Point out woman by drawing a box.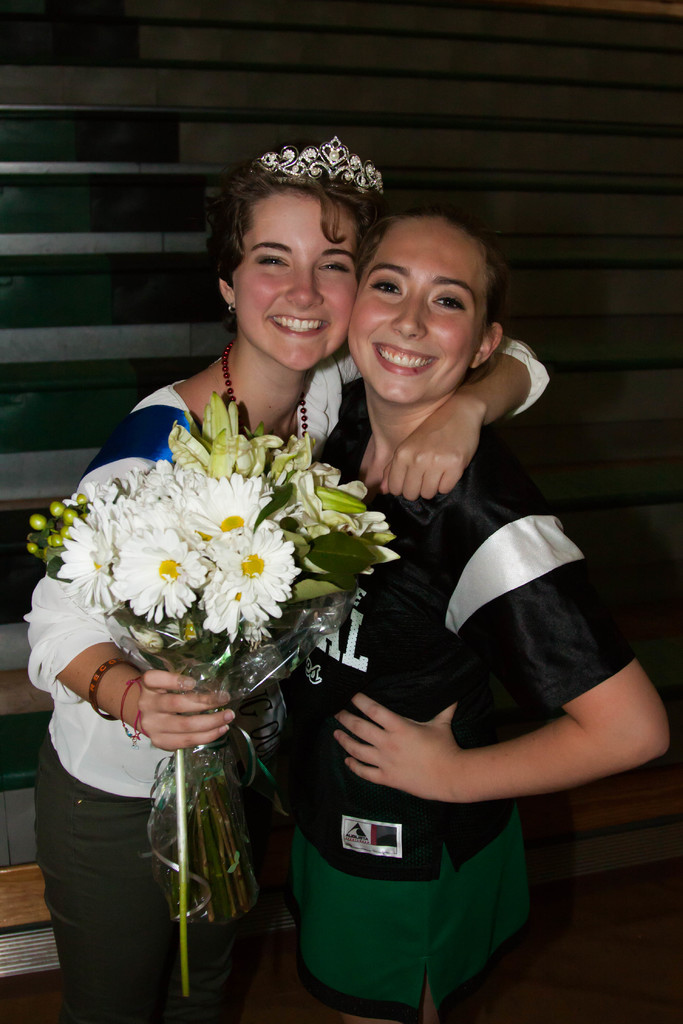
x1=304 y1=192 x2=670 y2=1023.
